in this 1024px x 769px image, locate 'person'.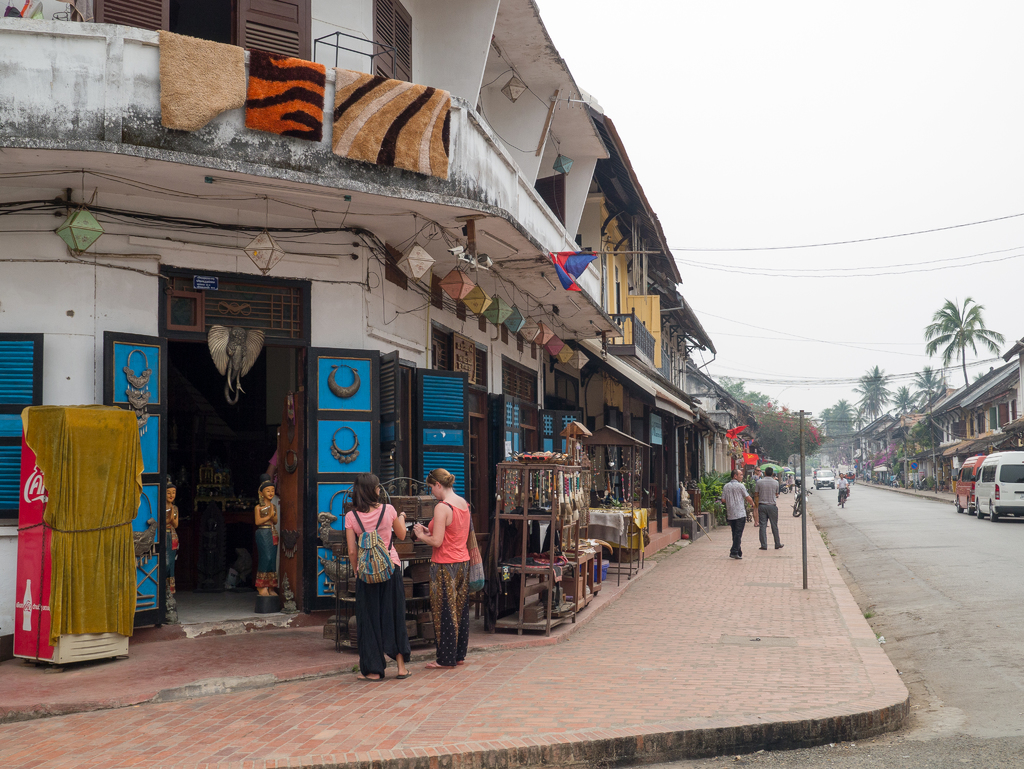
Bounding box: x1=751 y1=465 x2=783 y2=553.
